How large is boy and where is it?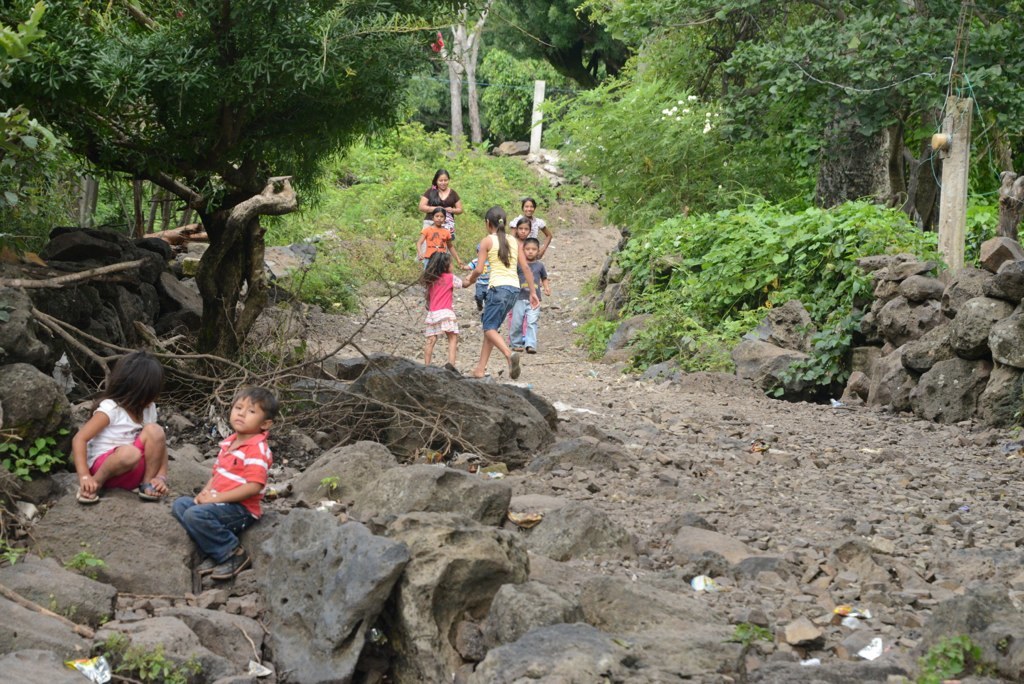
Bounding box: [161, 374, 271, 597].
